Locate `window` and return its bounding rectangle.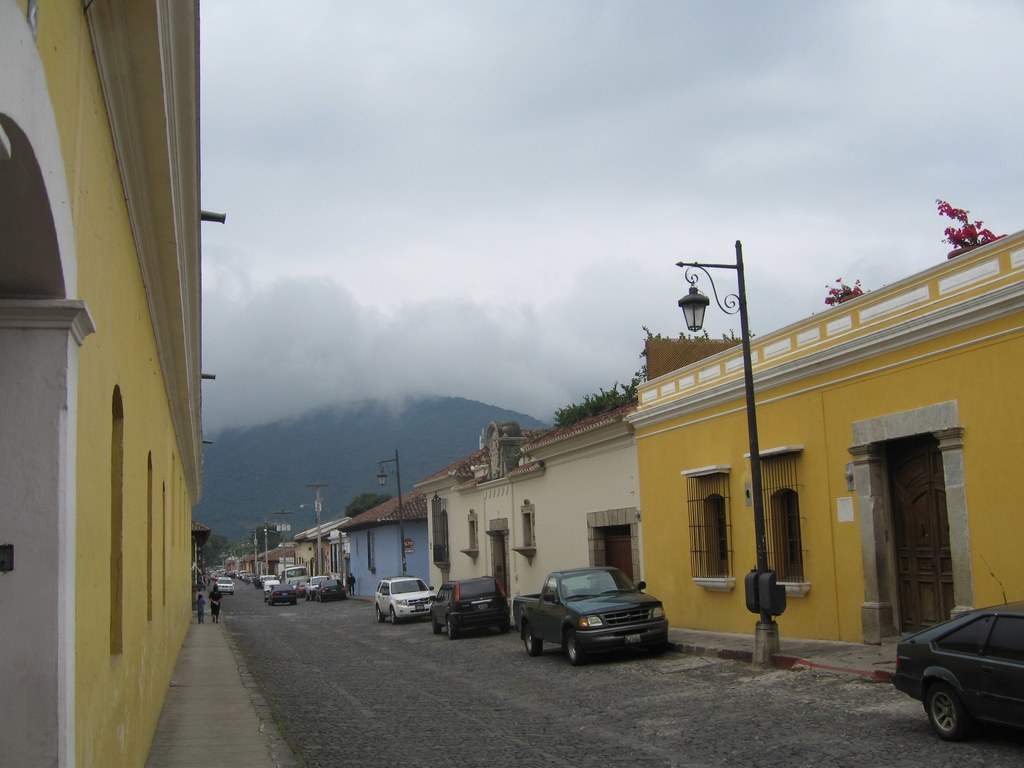
(431,493,451,569).
